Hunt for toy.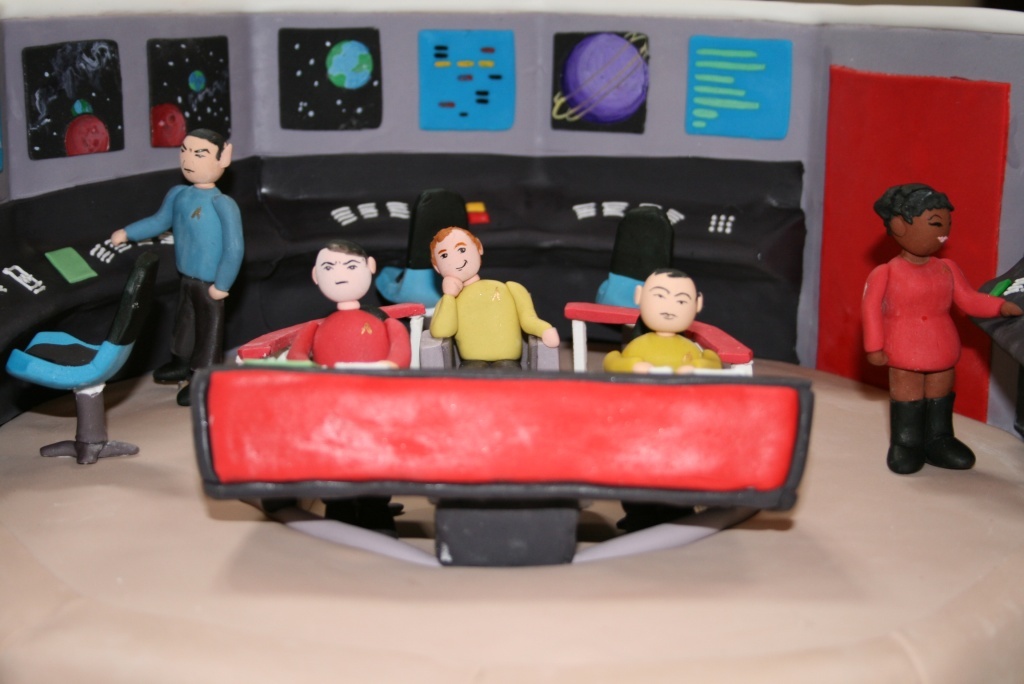
Hunted down at (left=593, top=265, right=709, bottom=378).
